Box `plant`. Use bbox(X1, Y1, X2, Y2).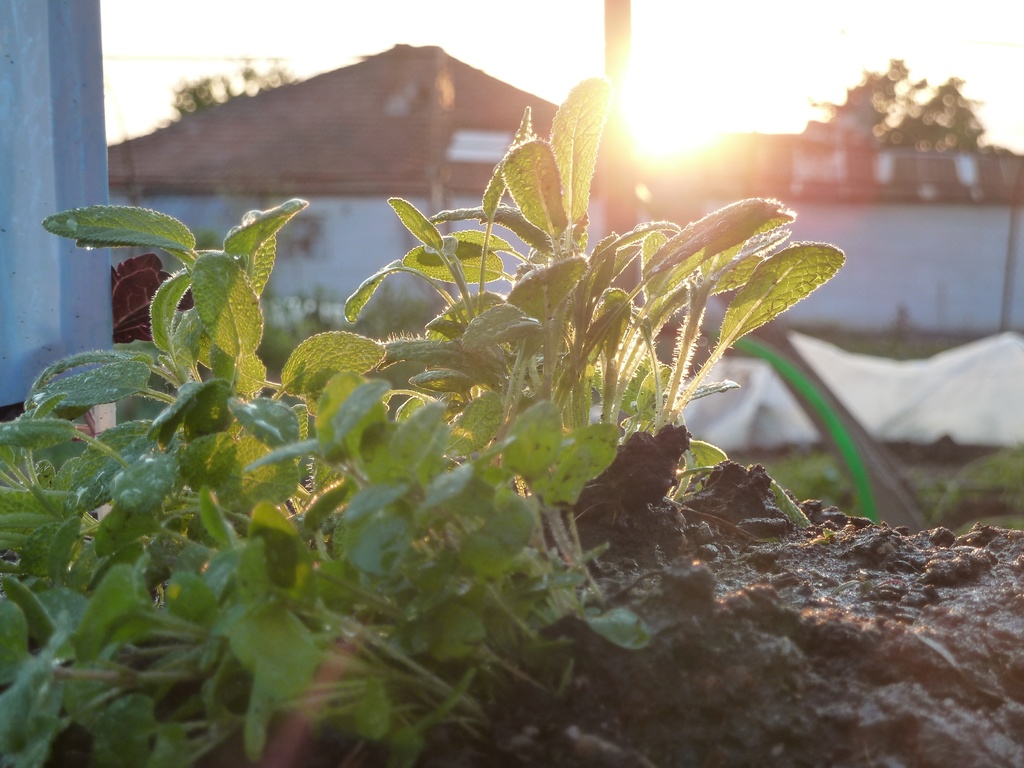
bbox(0, 8, 852, 767).
